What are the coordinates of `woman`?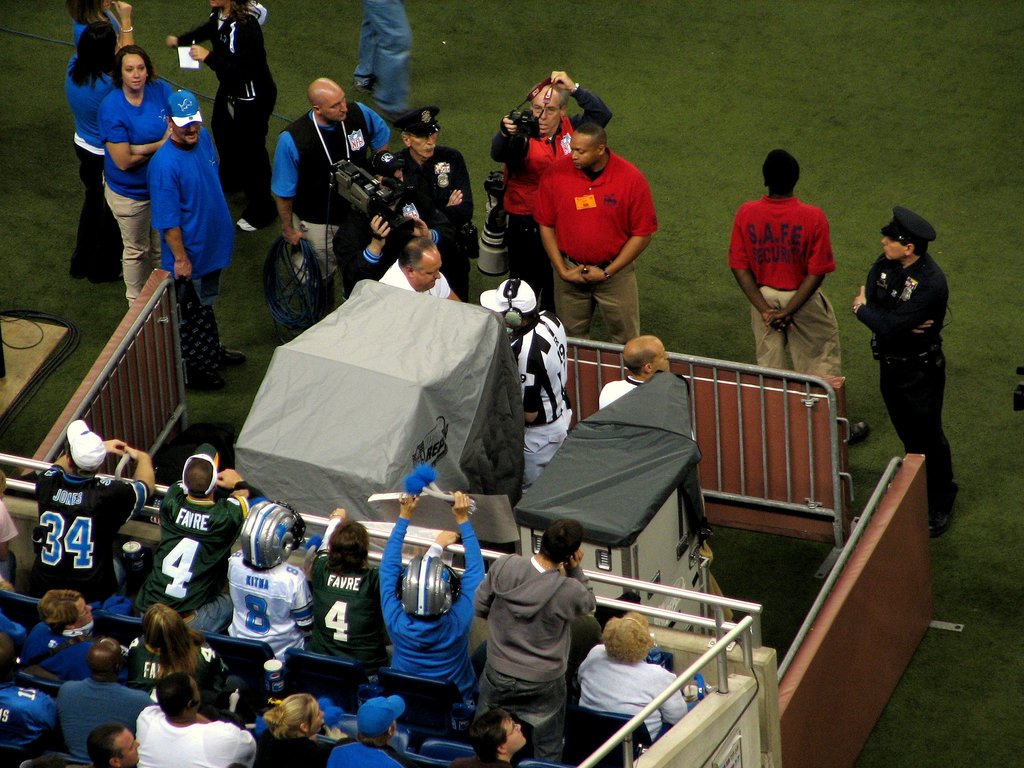
(left=127, top=600, right=235, bottom=710).
